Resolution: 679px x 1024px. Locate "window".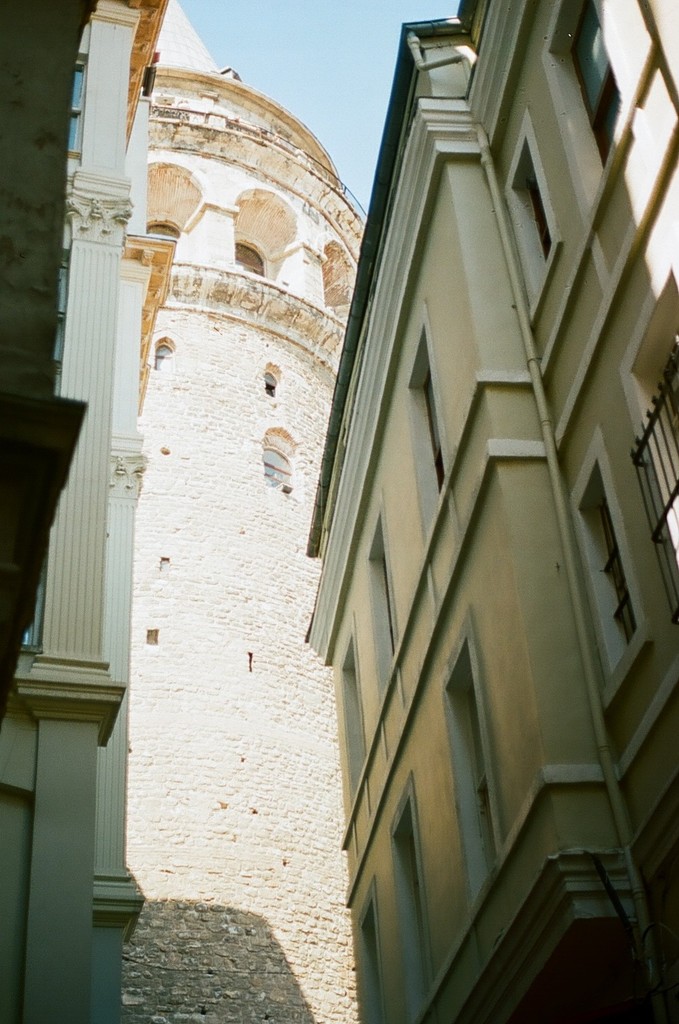
x1=265, y1=444, x2=300, y2=498.
